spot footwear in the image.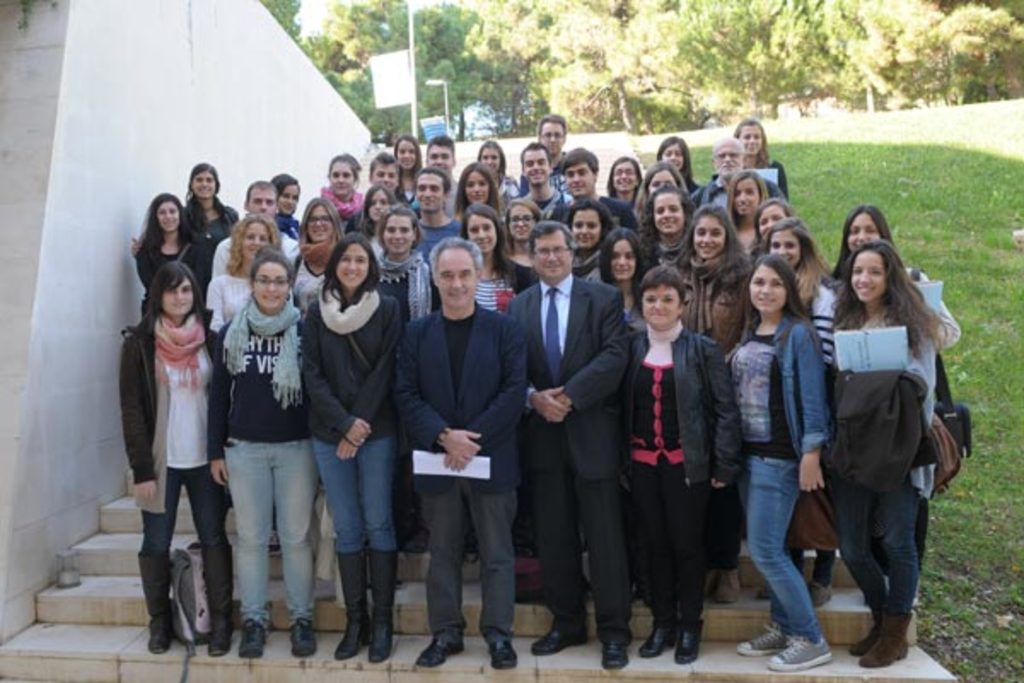
footwear found at [left=538, top=623, right=592, bottom=656].
